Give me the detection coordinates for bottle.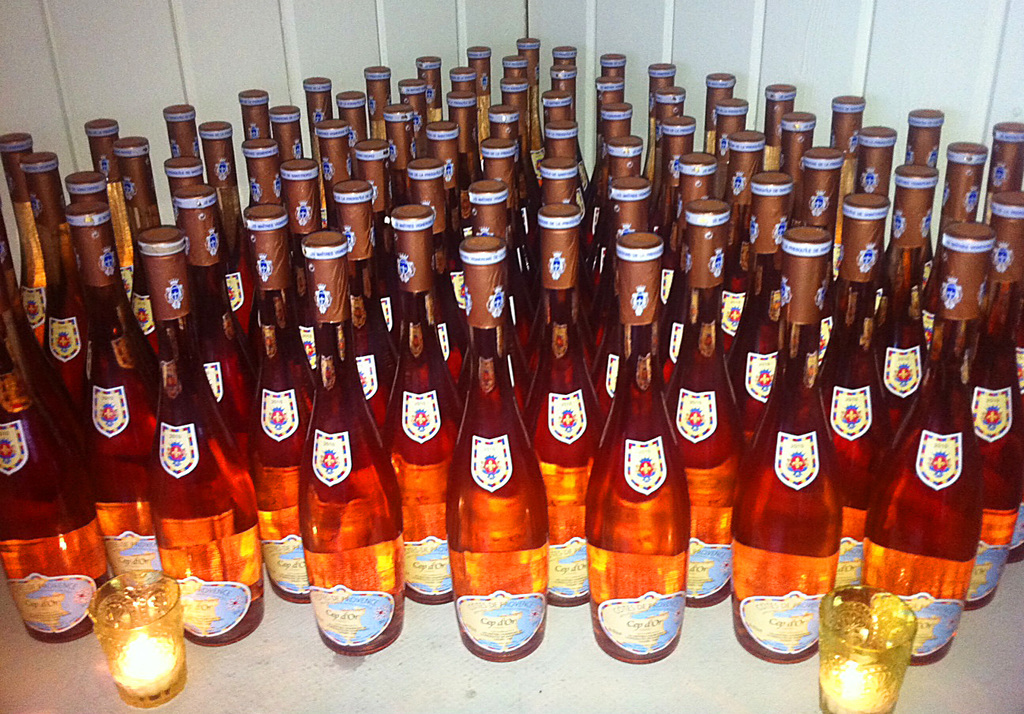
bbox=(415, 52, 449, 103).
